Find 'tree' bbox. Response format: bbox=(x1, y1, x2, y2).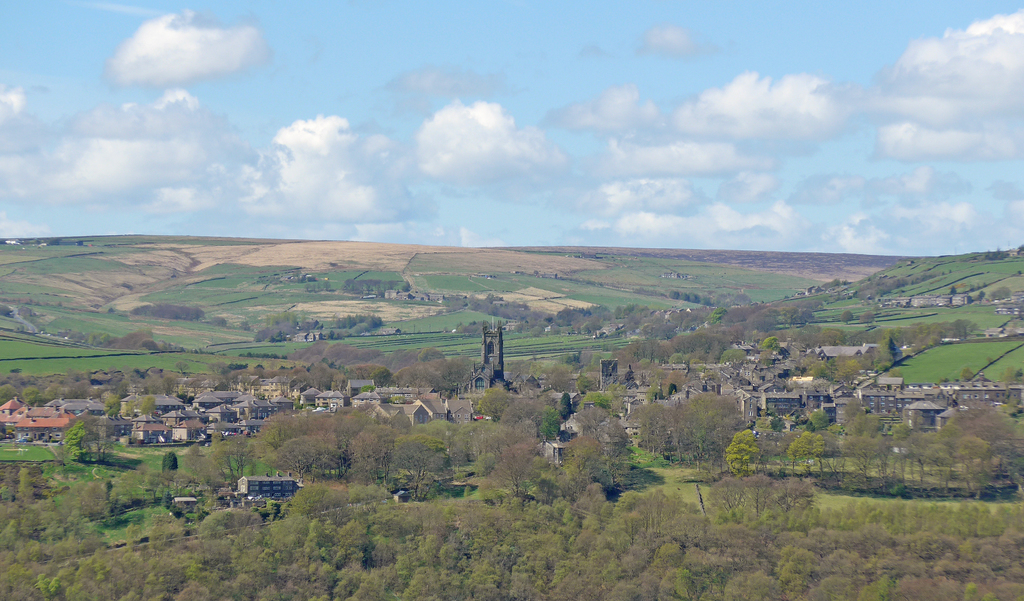
bbox=(720, 426, 762, 479).
